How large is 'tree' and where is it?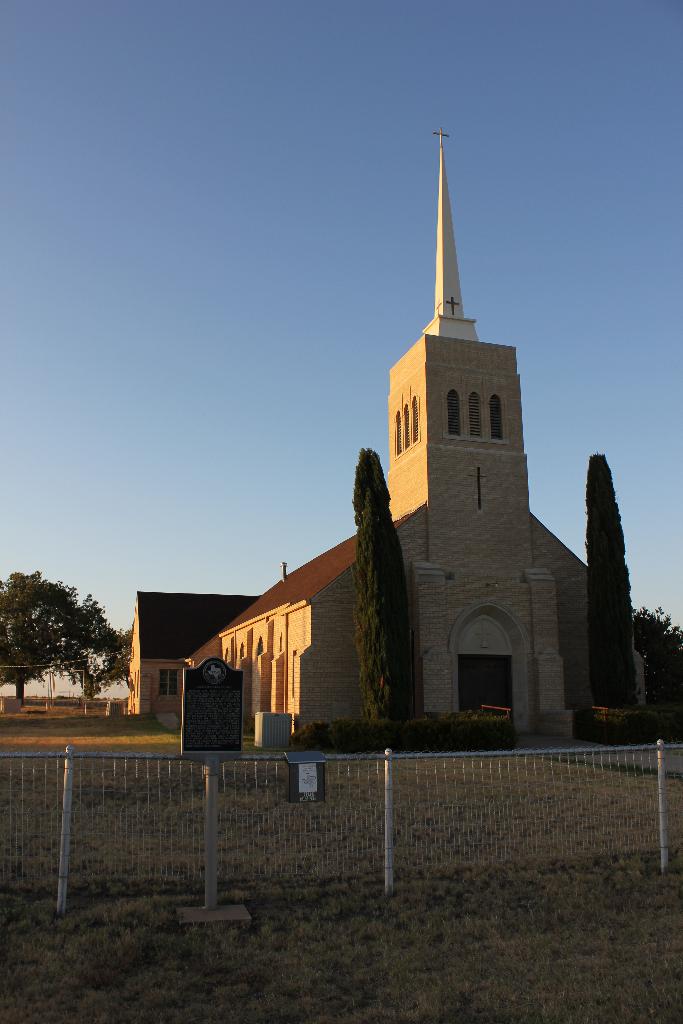
Bounding box: Rect(591, 449, 650, 712).
